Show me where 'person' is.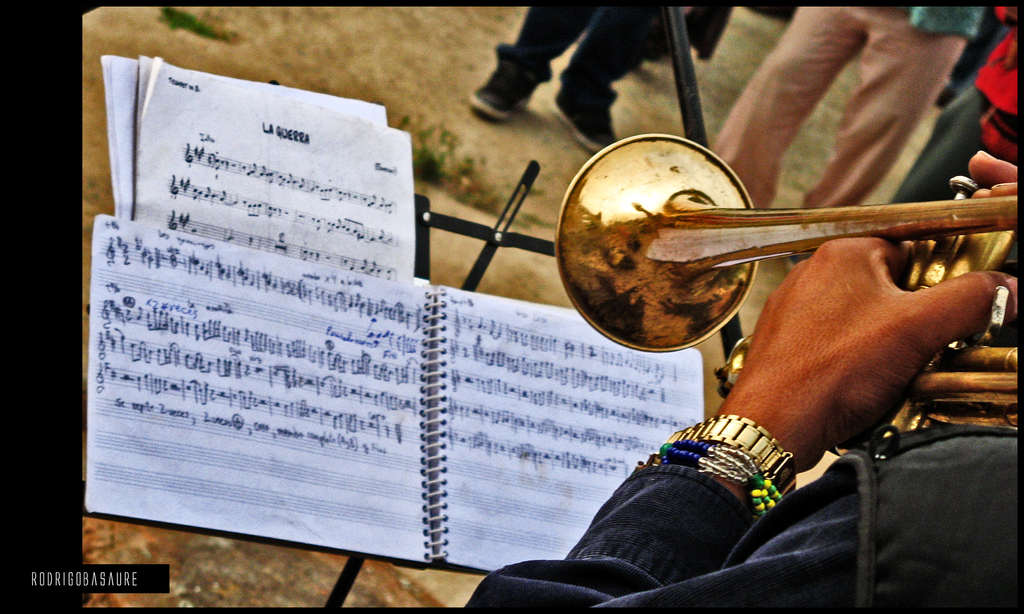
'person' is at [x1=886, y1=0, x2=1020, y2=234].
